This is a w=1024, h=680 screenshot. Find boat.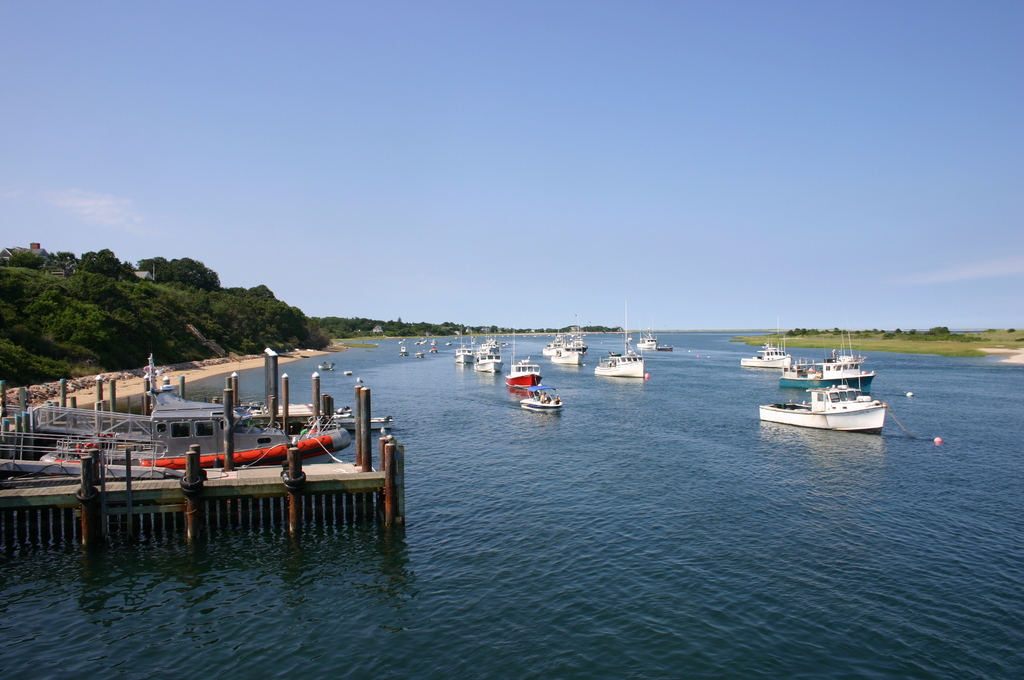
Bounding box: locate(542, 335, 562, 362).
